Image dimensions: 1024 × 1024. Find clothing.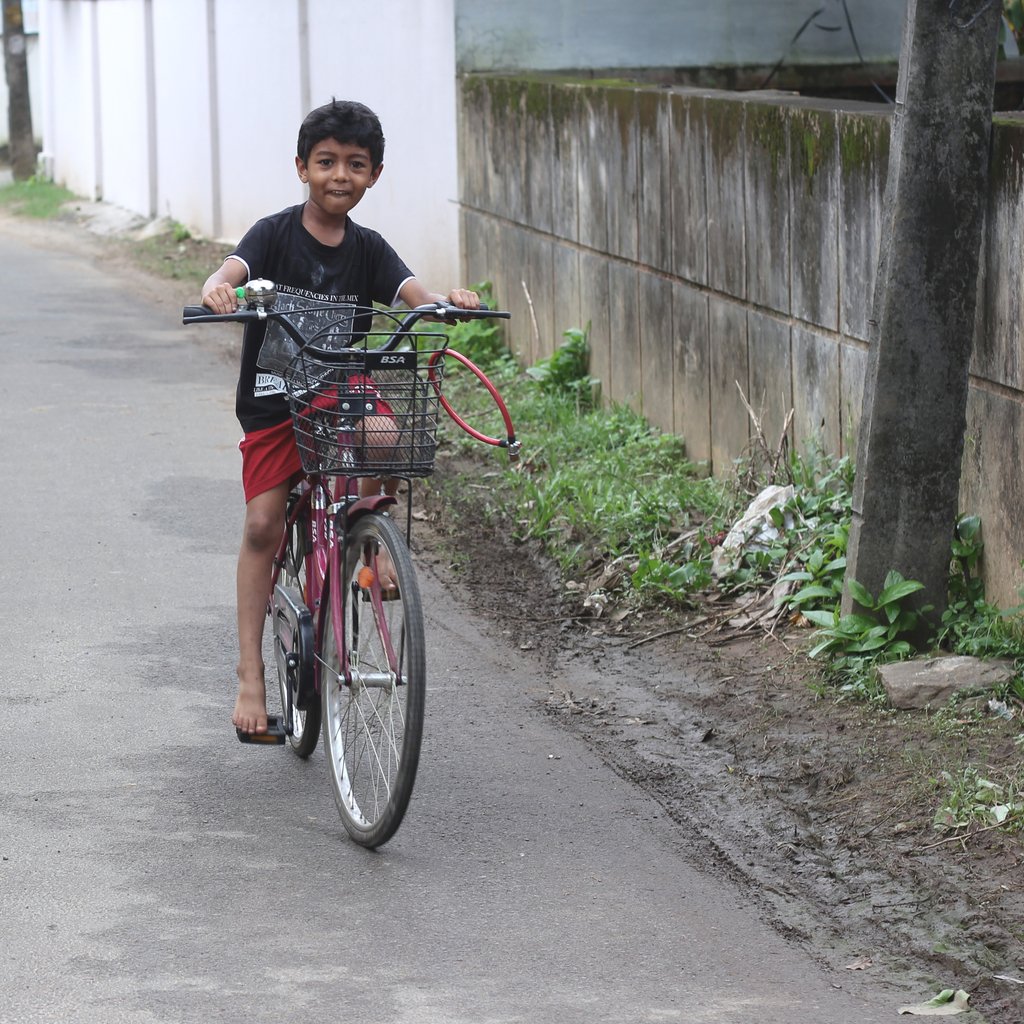
BBox(221, 189, 399, 502).
